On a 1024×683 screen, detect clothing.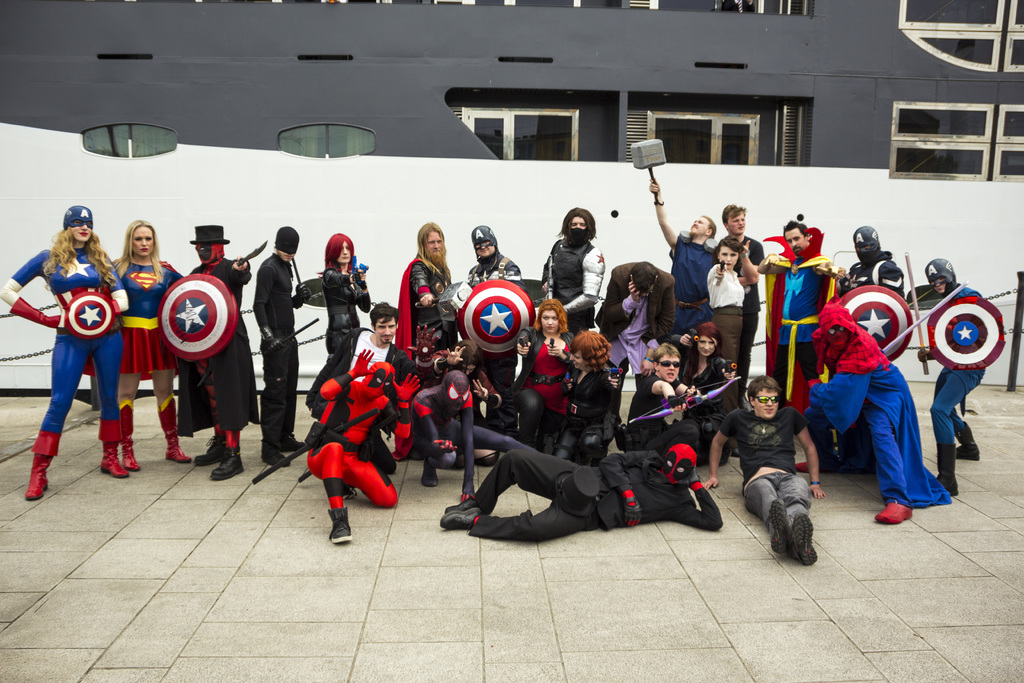
308/265/366/384.
